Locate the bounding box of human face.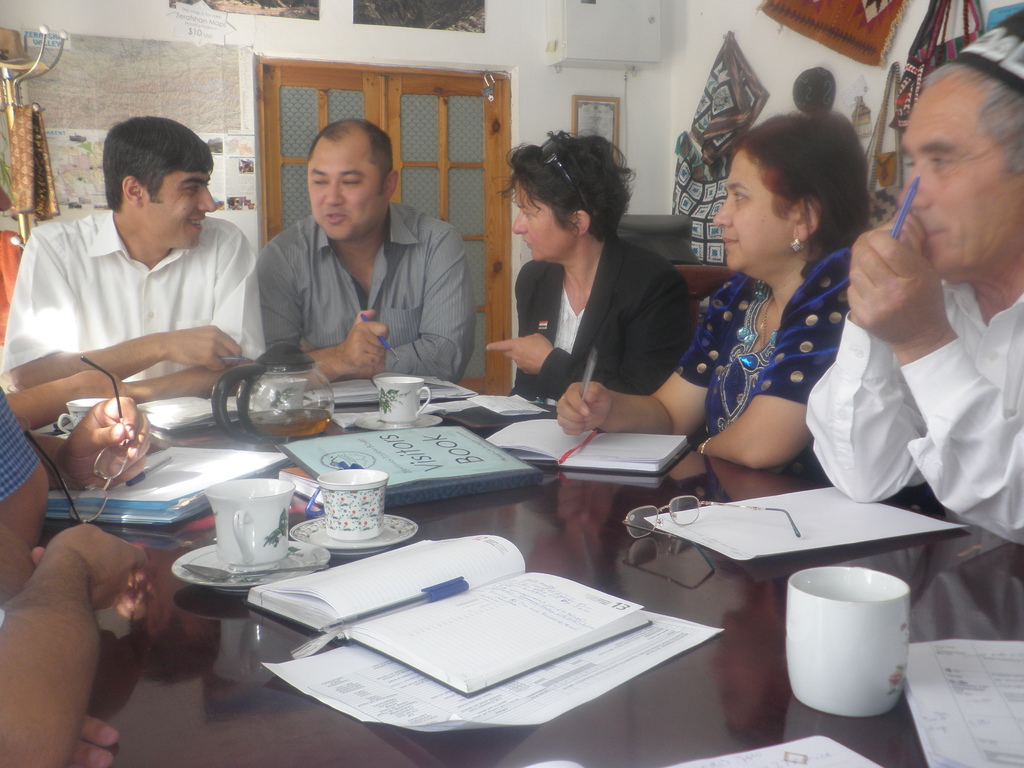
Bounding box: 141/175/214/249.
